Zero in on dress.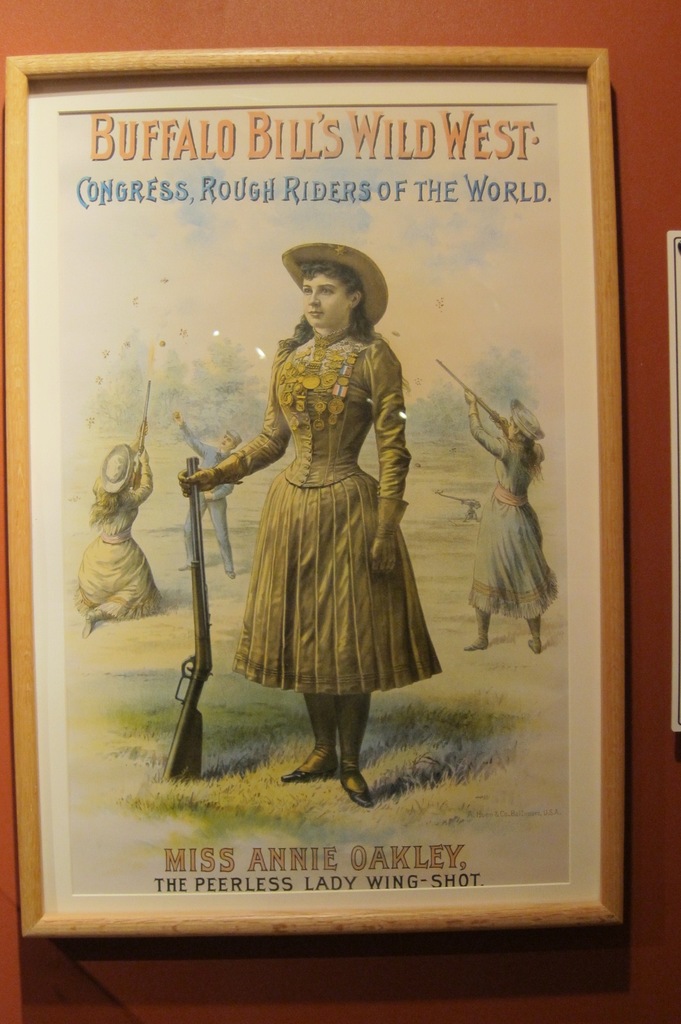
Zeroed in: select_region(228, 326, 441, 693).
